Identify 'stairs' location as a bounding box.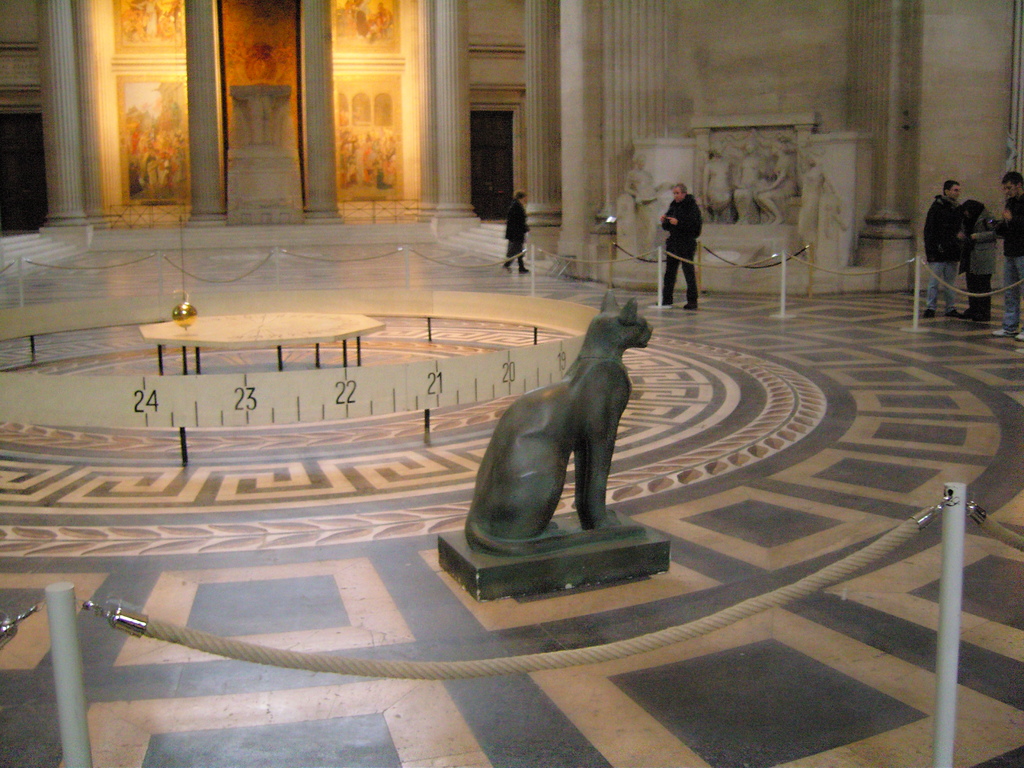
crop(0, 228, 72, 267).
